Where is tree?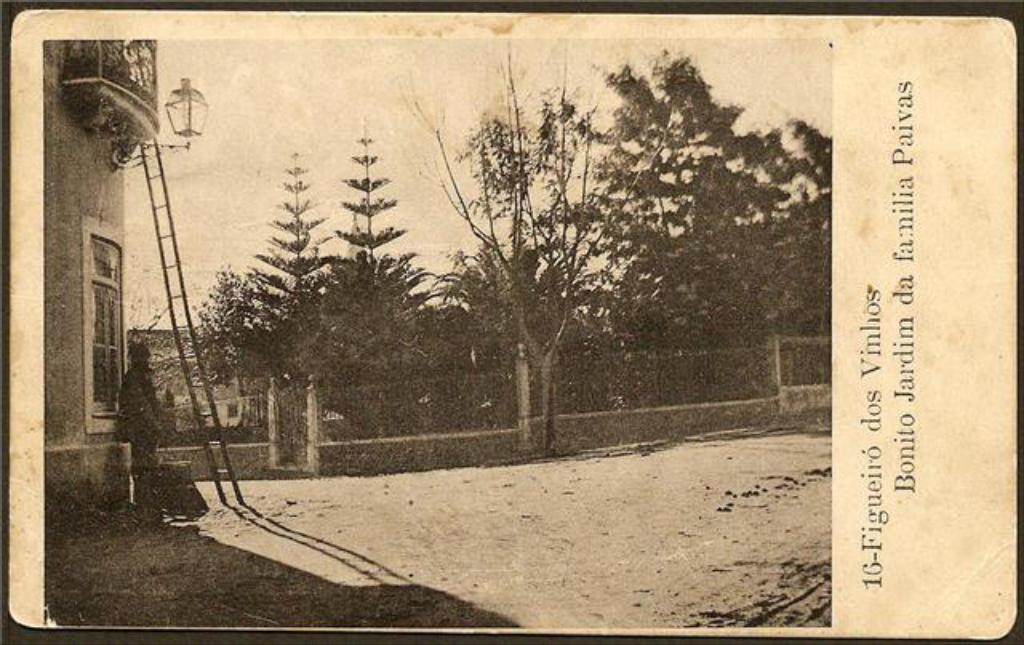
locate(336, 246, 451, 419).
